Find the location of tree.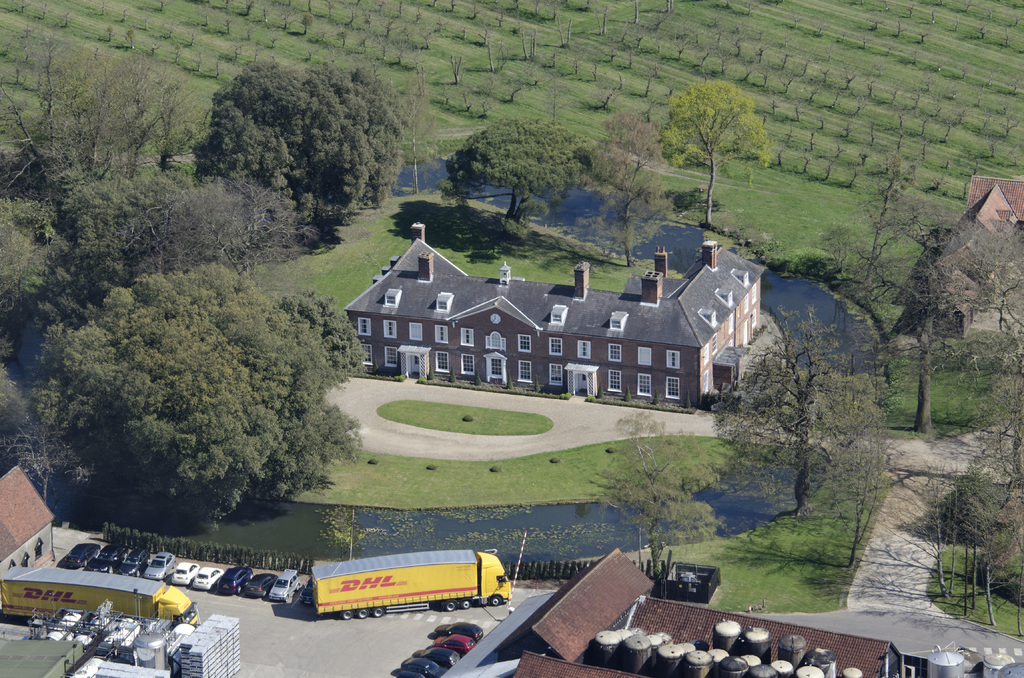
Location: (0, 21, 196, 225).
